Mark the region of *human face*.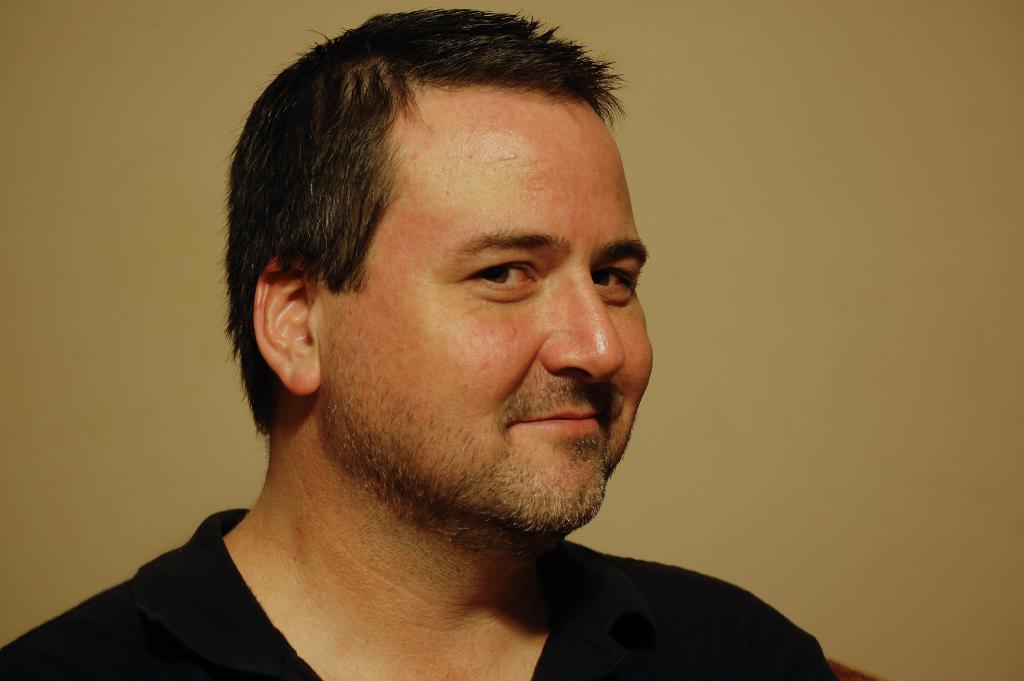
Region: detection(322, 99, 653, 527).
